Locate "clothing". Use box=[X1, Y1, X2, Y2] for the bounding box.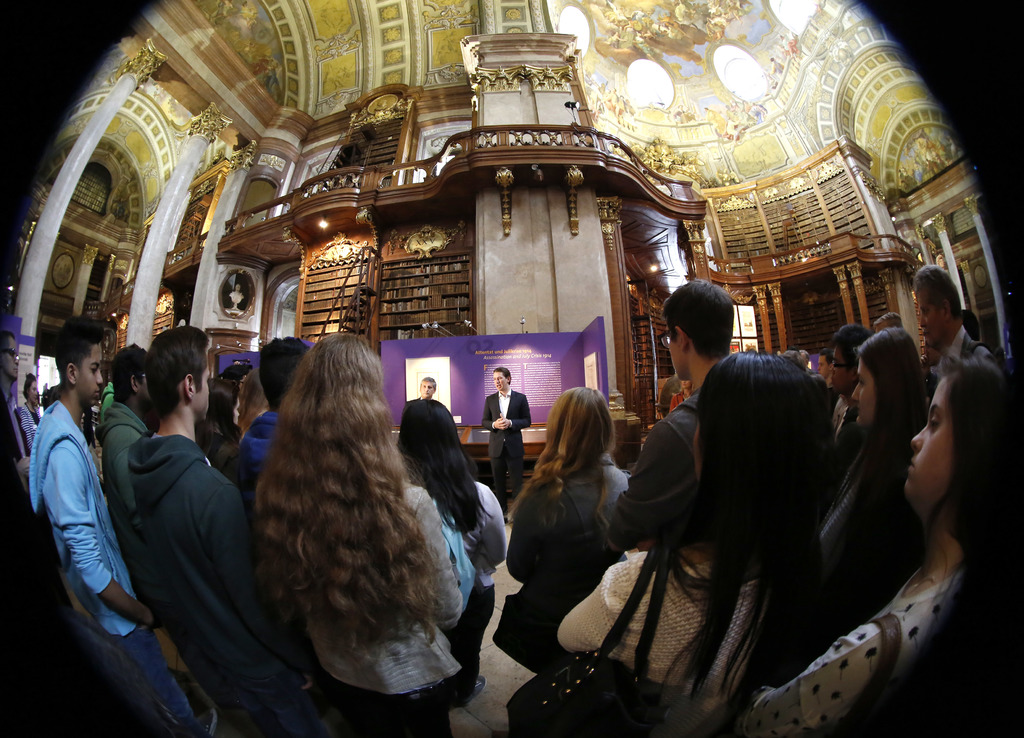
box=[746, 563, 971, 737].
